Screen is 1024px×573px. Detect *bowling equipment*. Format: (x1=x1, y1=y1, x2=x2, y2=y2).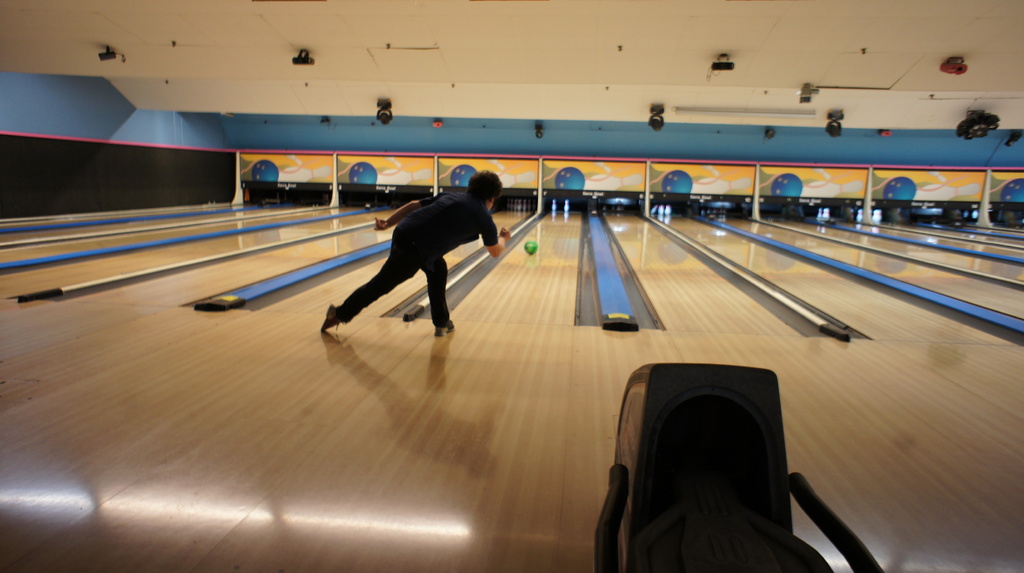
(x1=289, y1=157, x2=301, y2=163).
